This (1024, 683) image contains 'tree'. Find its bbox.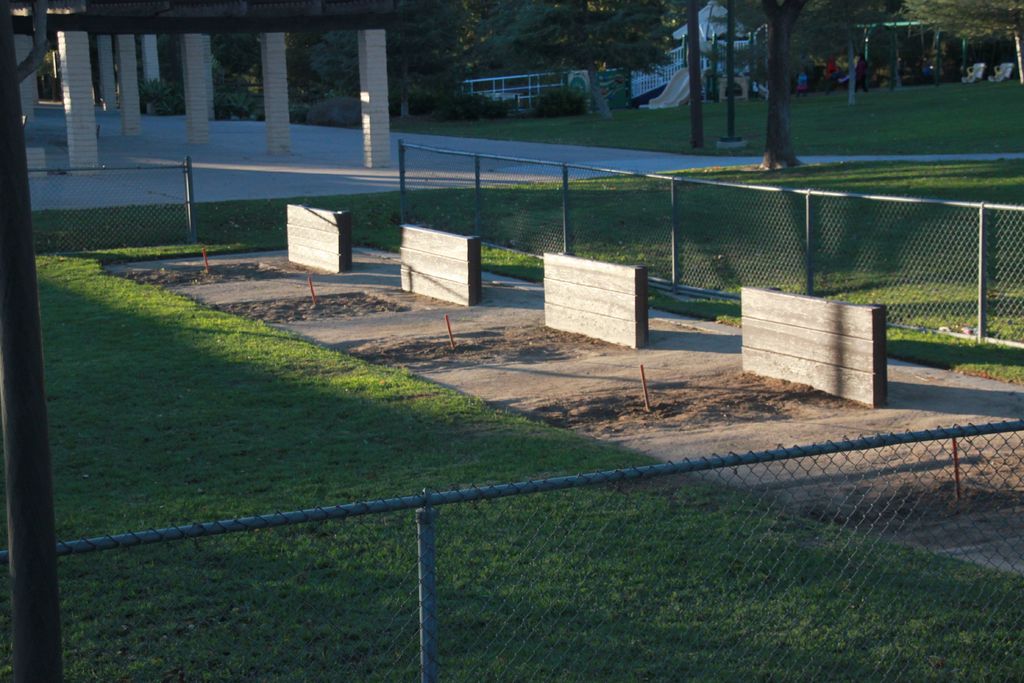
714, 0, 836, 174.
